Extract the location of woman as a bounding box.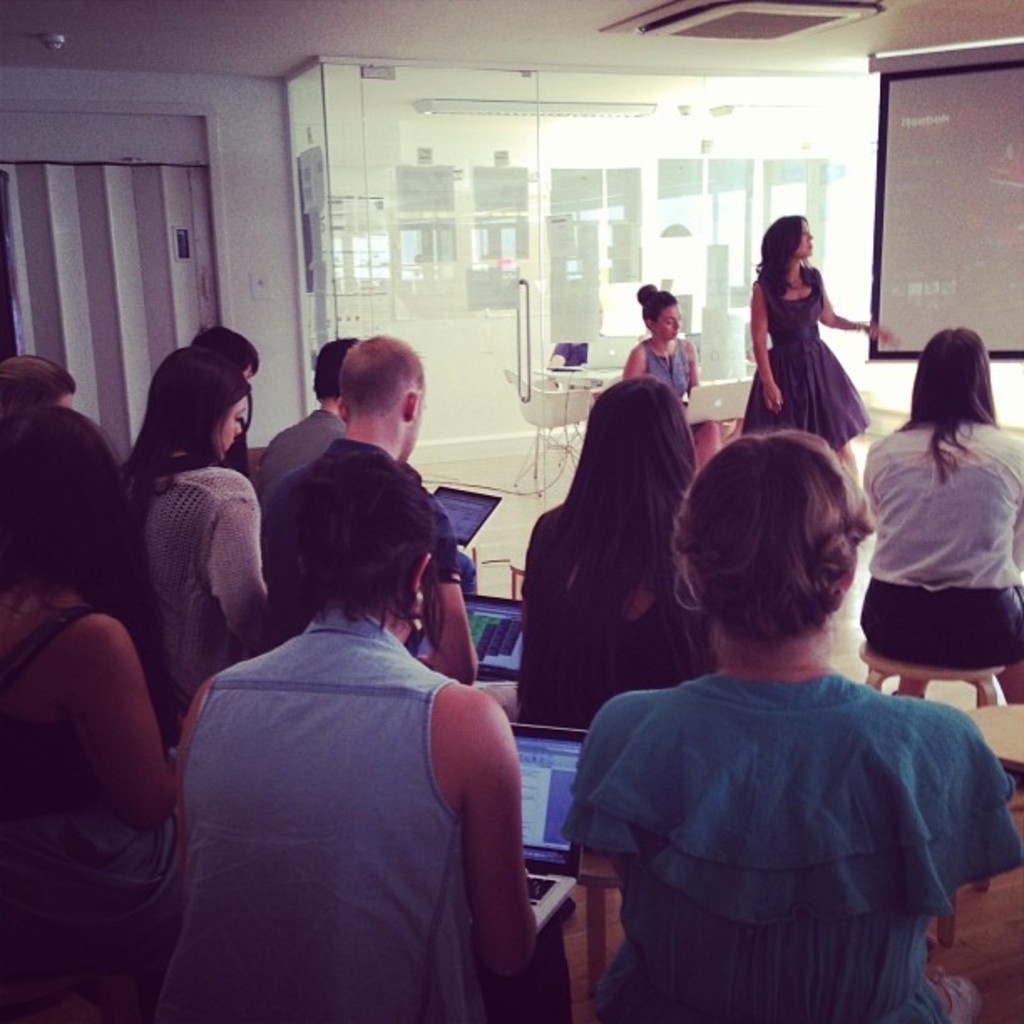
(554,427,1021,1022).
